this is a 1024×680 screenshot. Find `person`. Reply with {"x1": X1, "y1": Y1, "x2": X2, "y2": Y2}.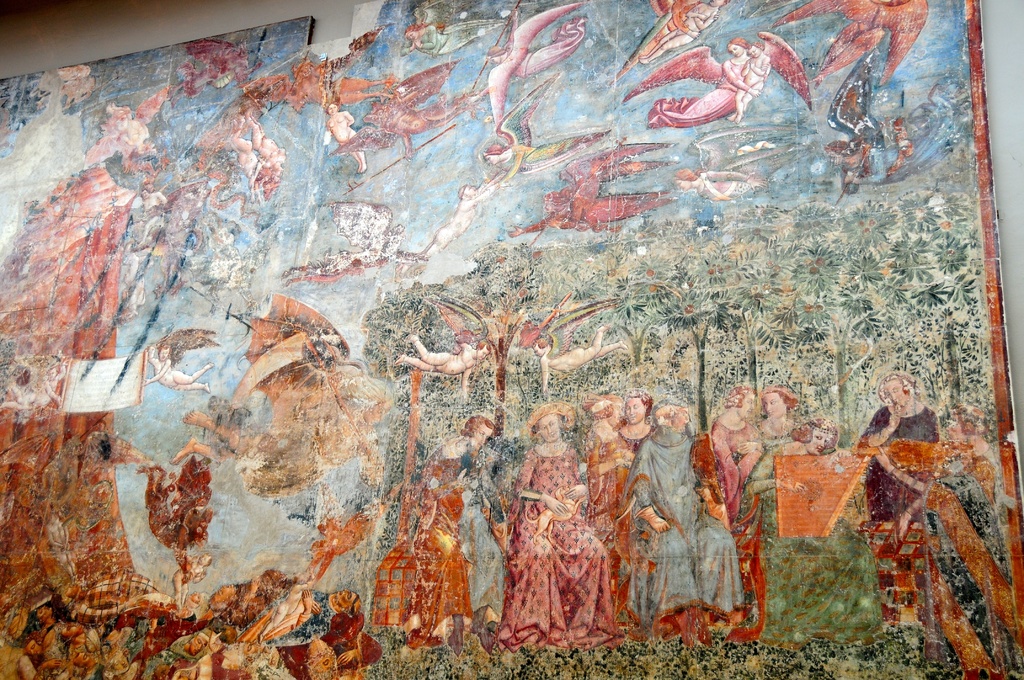
{"x1": 375, "y1": 449, "x2": 481, "y2": 656}.
